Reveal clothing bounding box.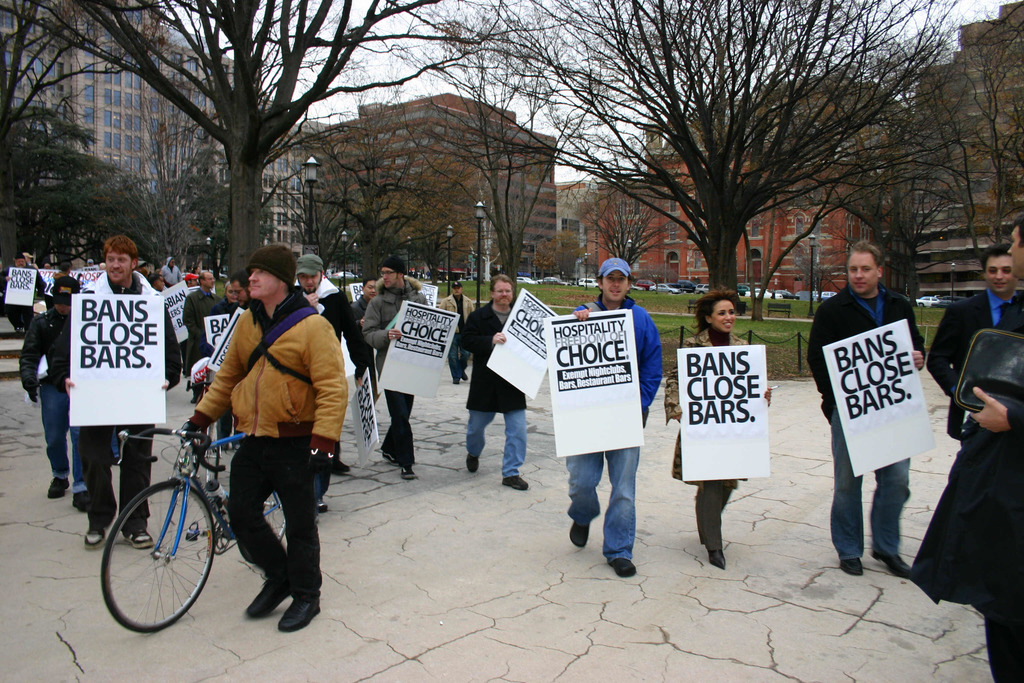
Revealed: l=800, t=290, r=916, b=569.
